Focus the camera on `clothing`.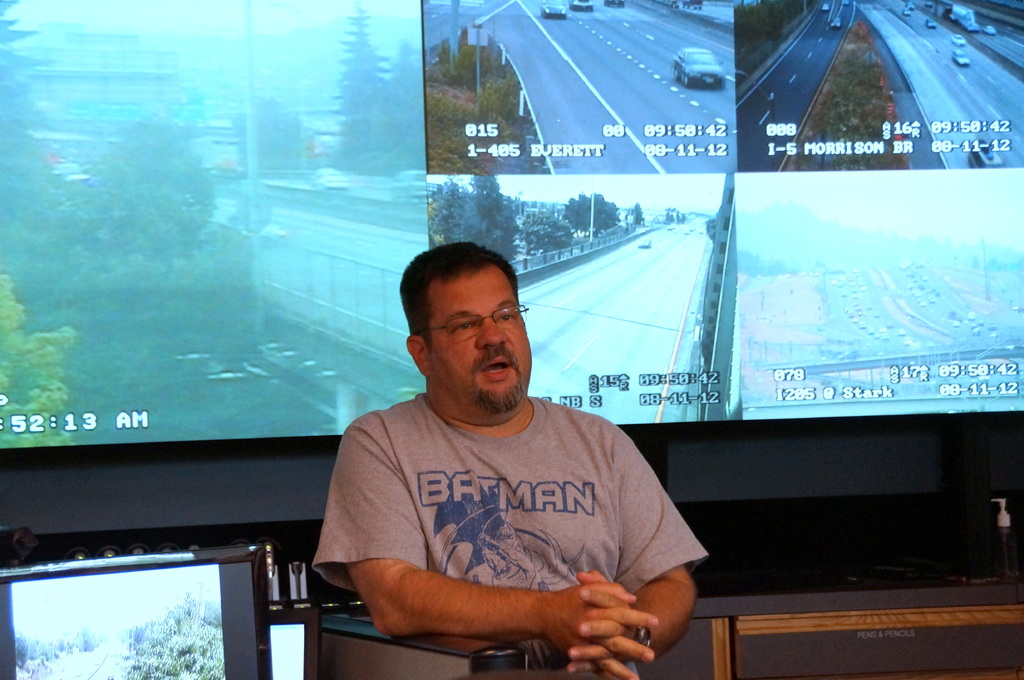
Focus region: x1=310 y1=352 x2=703 y2=658.
